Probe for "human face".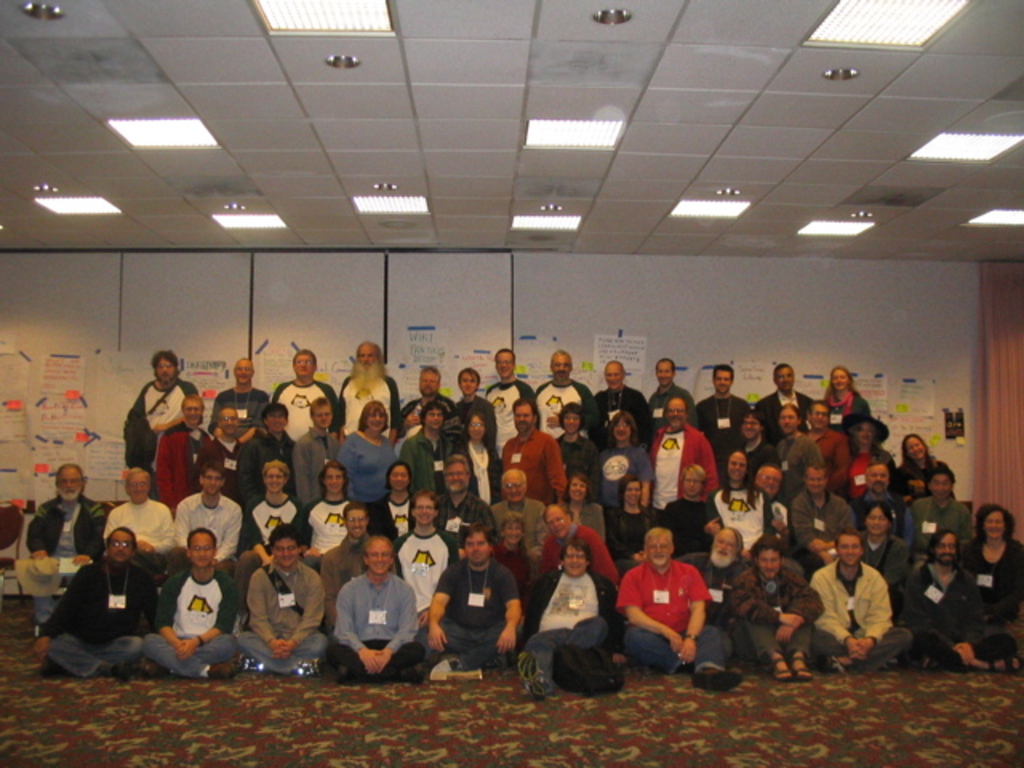
Probe result: (774, 363, 794, 390).
